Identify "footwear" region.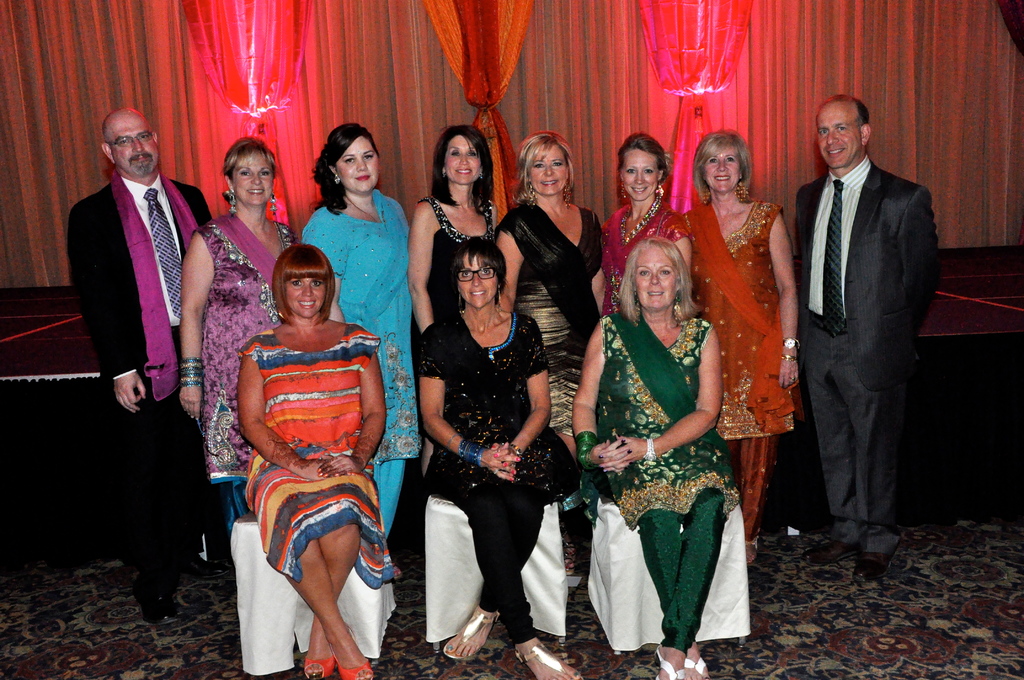
Region: {"x1": 194, "y1": 559, "x2": 235, "y2": 576}.
